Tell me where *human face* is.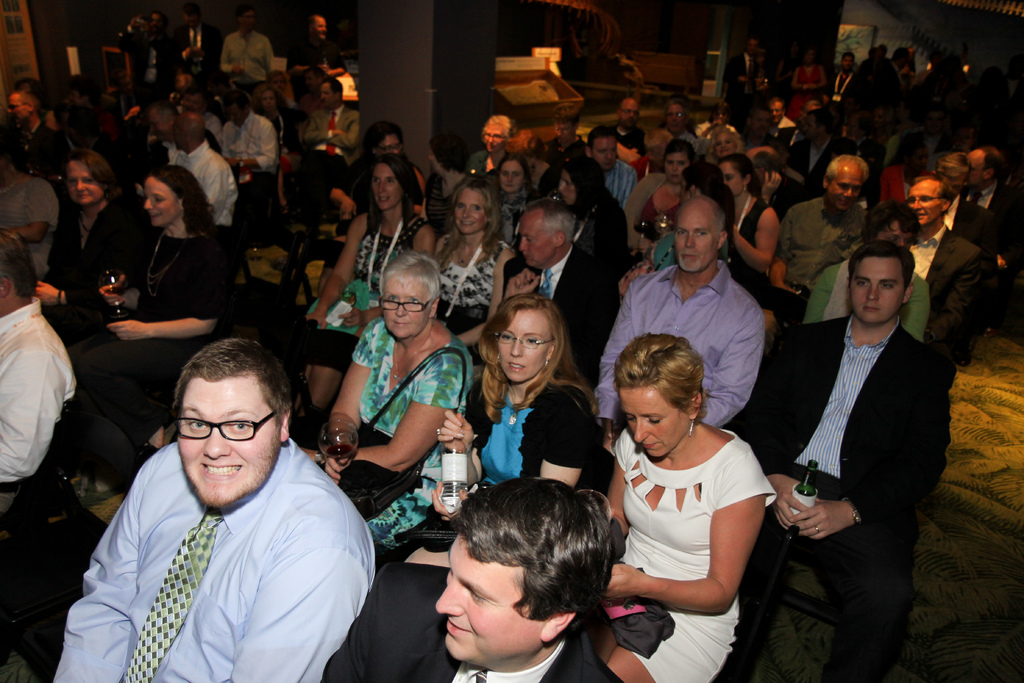
*human face* is at (left=454, top=187, right=486, bottom=234).
